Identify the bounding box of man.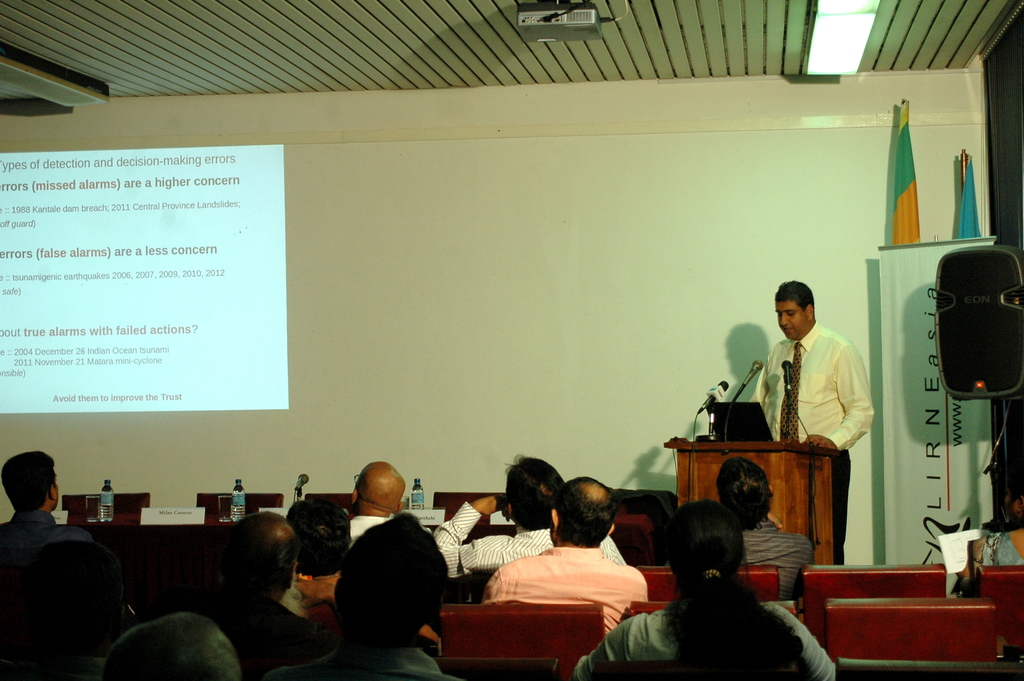
477 478 648 612.
